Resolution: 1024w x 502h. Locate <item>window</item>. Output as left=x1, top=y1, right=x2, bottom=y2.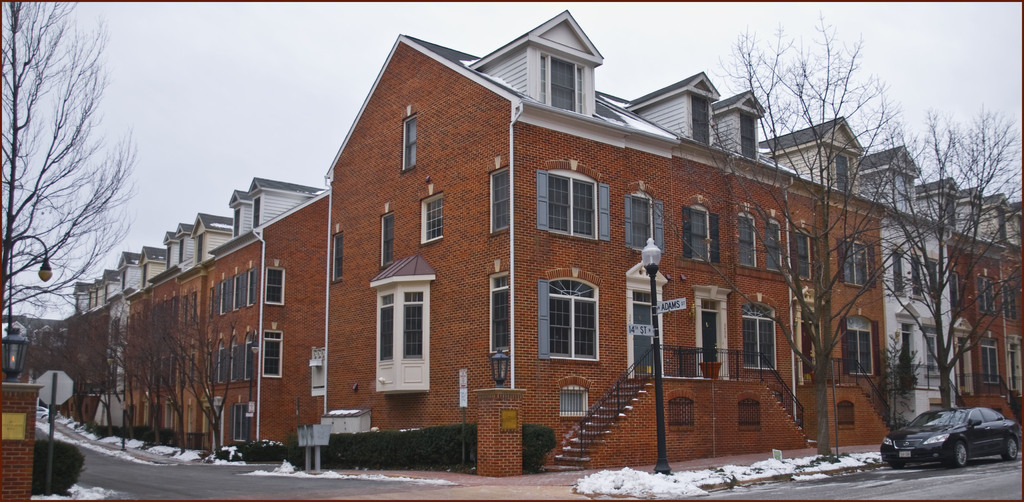
left=250, top=198, right=259, bottom=231.
